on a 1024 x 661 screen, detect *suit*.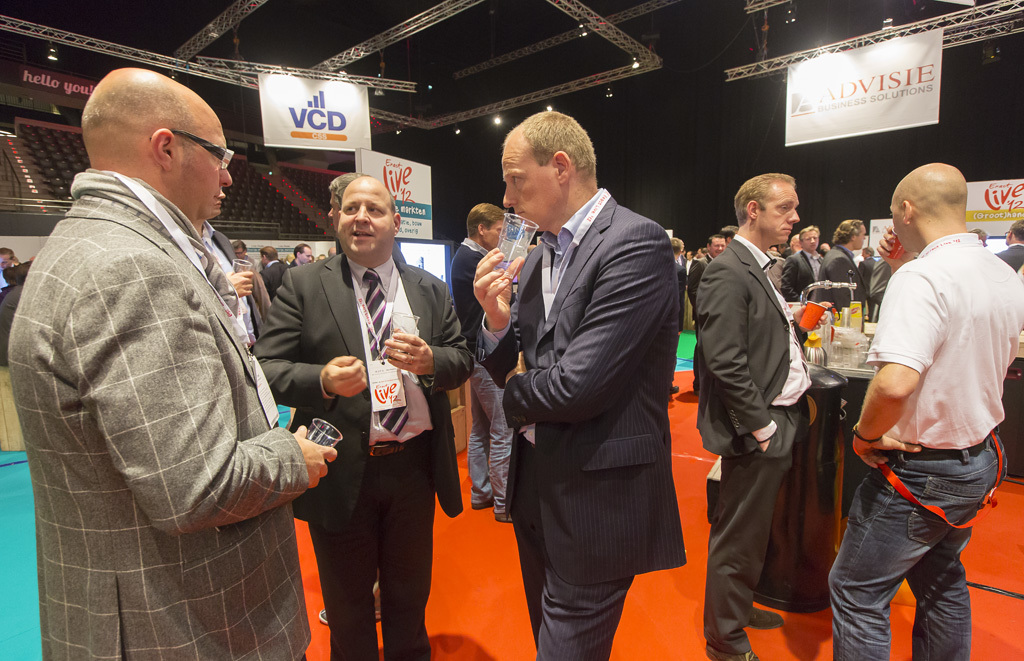
[left=249, top=249, right=475, bottom=660].
